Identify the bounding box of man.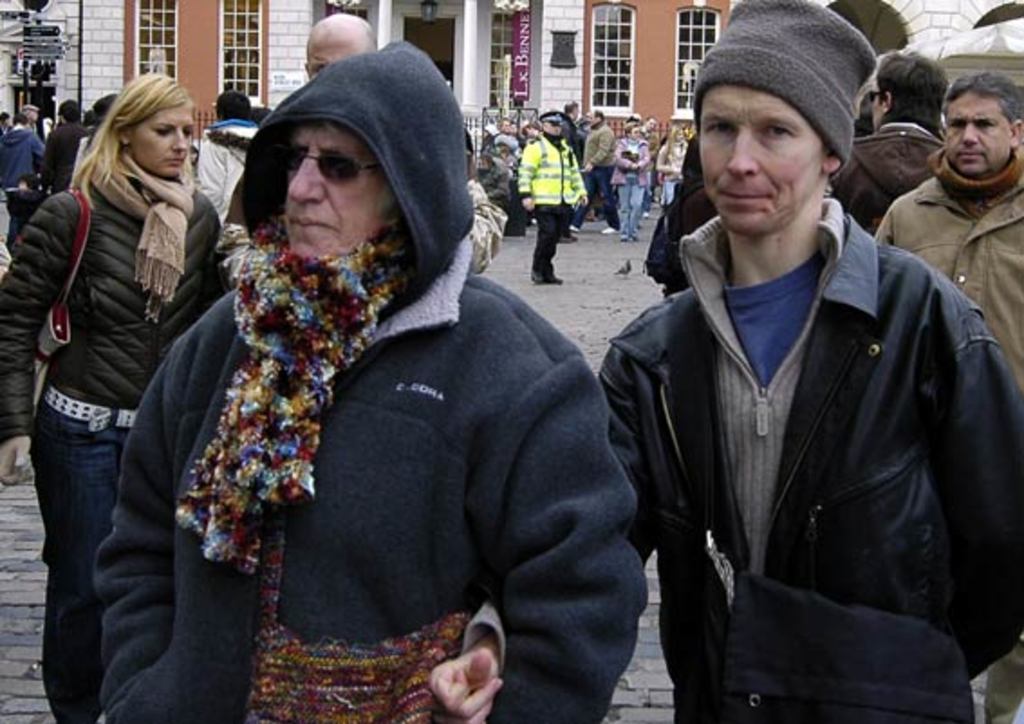
609:4:1020:722.
